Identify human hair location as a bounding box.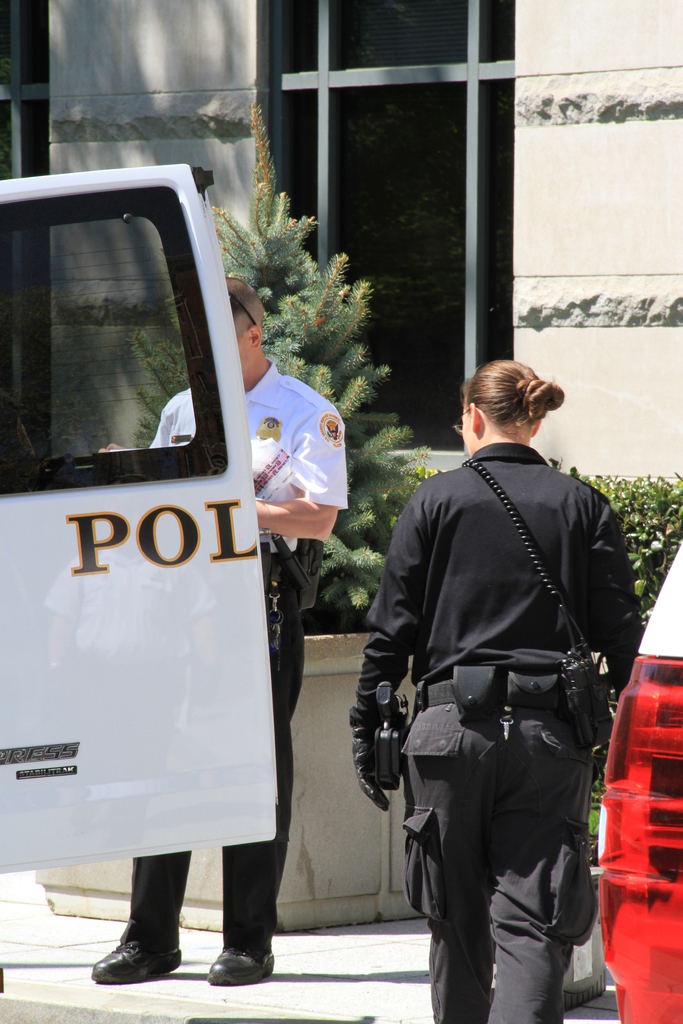
select_region(462, 357, 567, 449).
